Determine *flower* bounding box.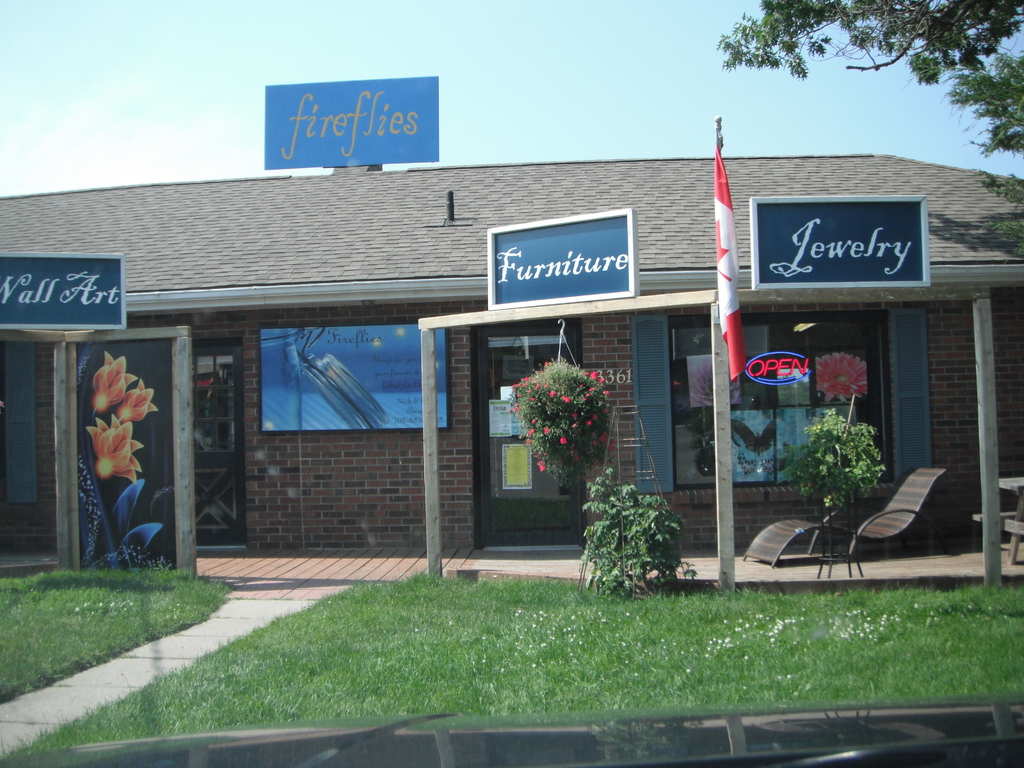
Determined: bbox(585, 369, 595, 380).
